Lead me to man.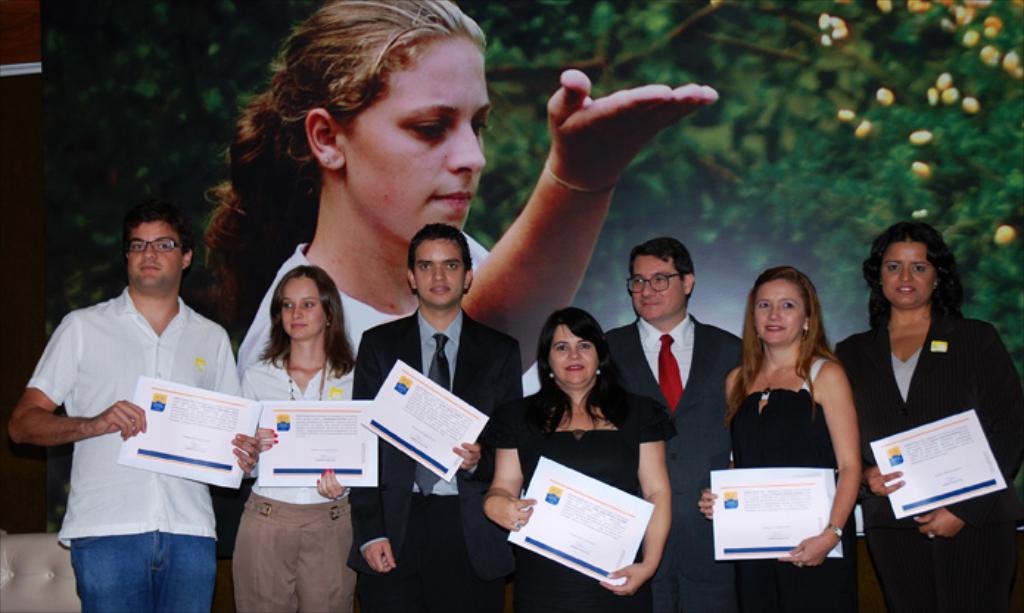
Lead to 603,230,750,612.
